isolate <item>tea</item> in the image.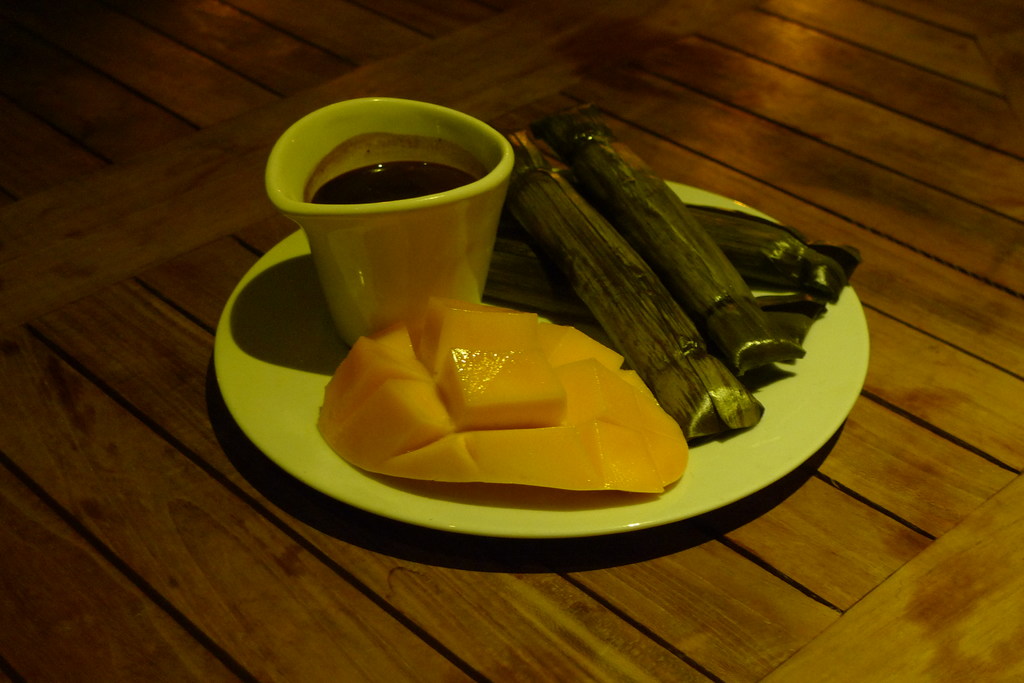
Isolated region: BBox(299, 134, 477, 202).
